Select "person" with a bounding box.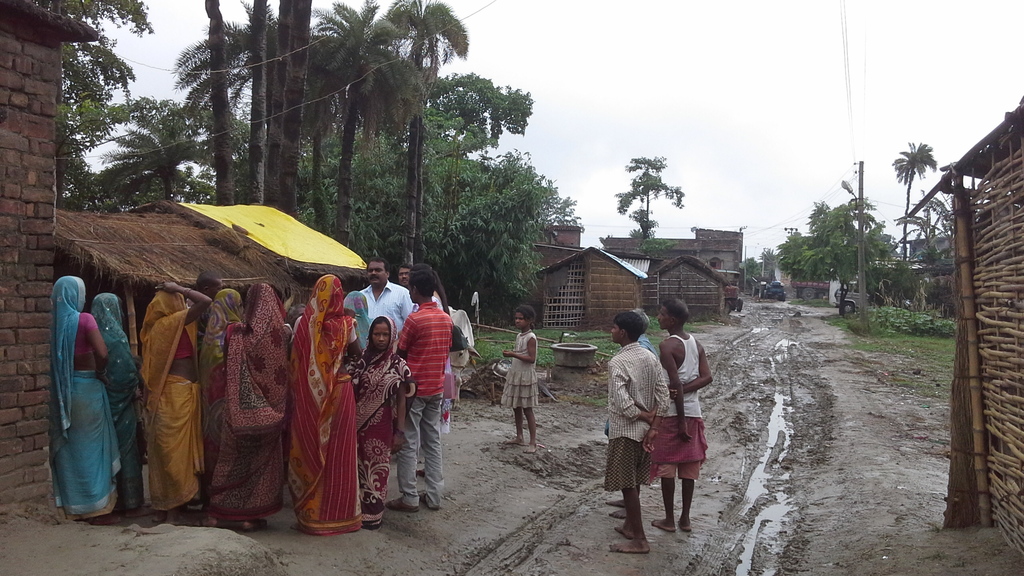
select_region(414, 266, 451, 308).
